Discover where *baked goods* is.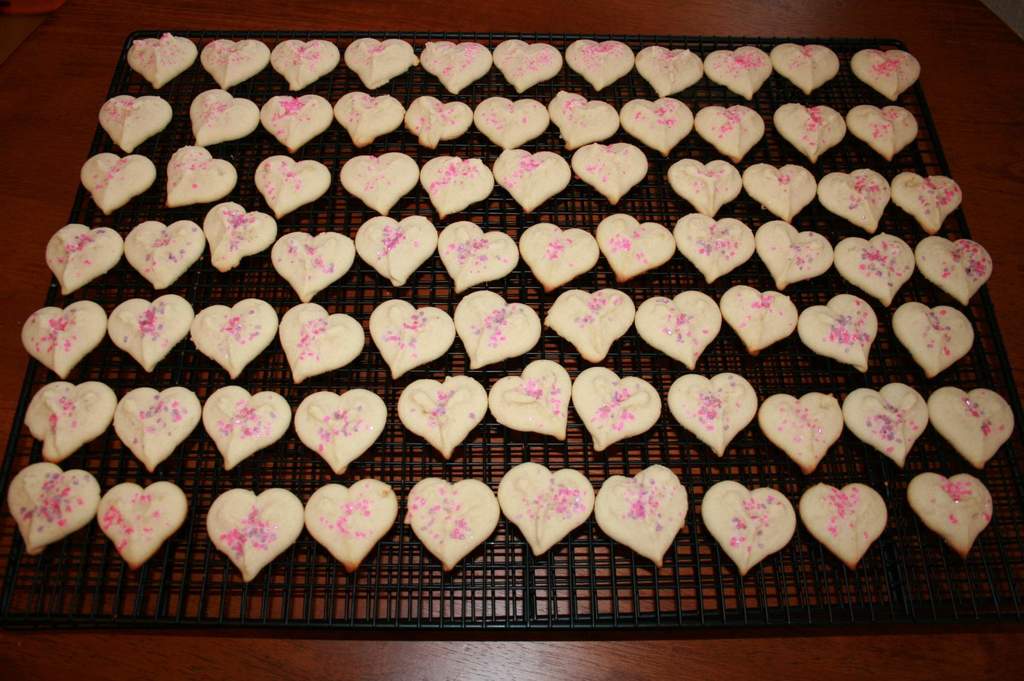
Discovered at l=596, t=214, r=678, b=284.
